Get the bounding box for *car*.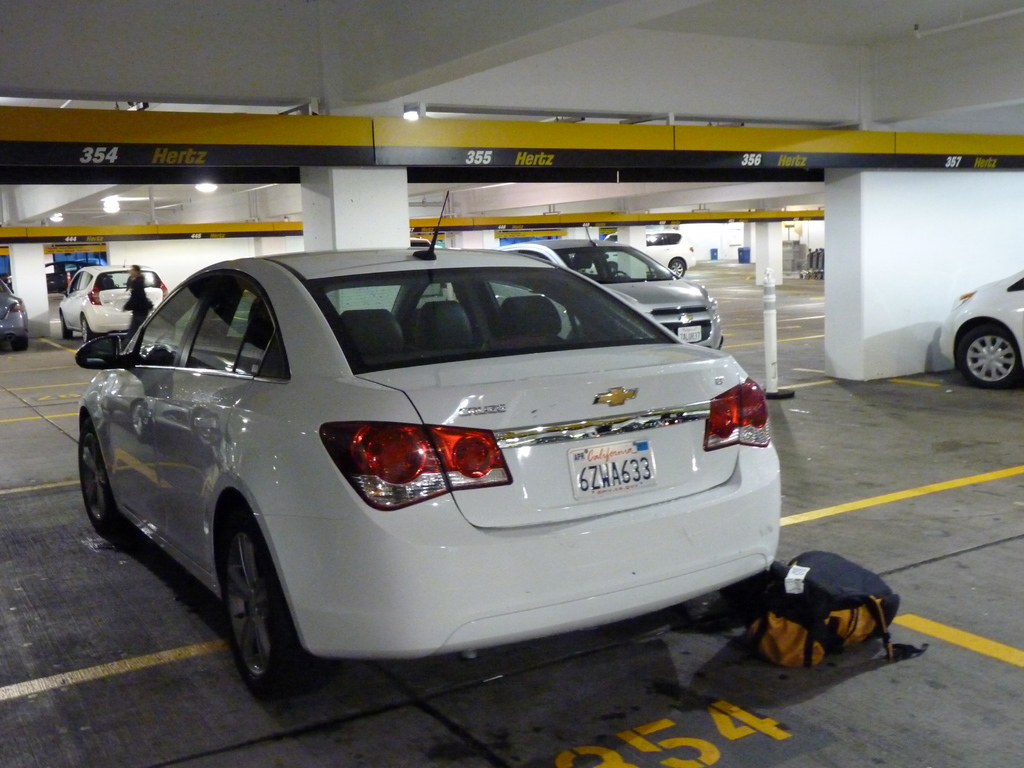
box=[64, 266, 163, 343].
